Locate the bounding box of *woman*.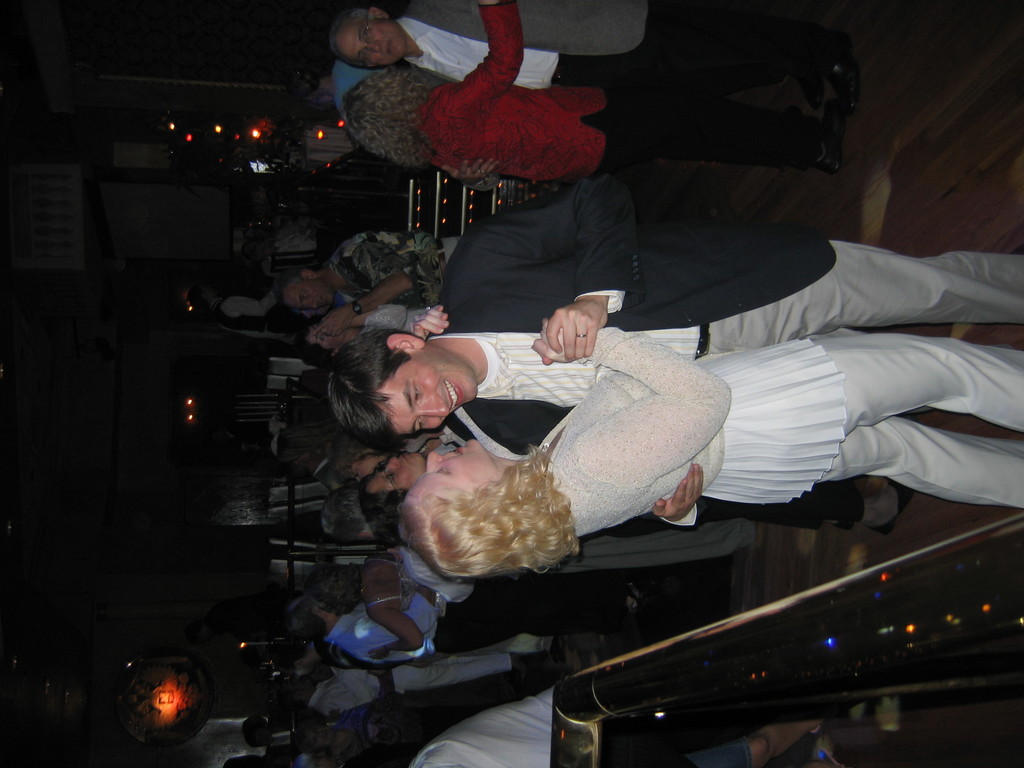
Bounding box: crop(361, 426, 483, 555).
